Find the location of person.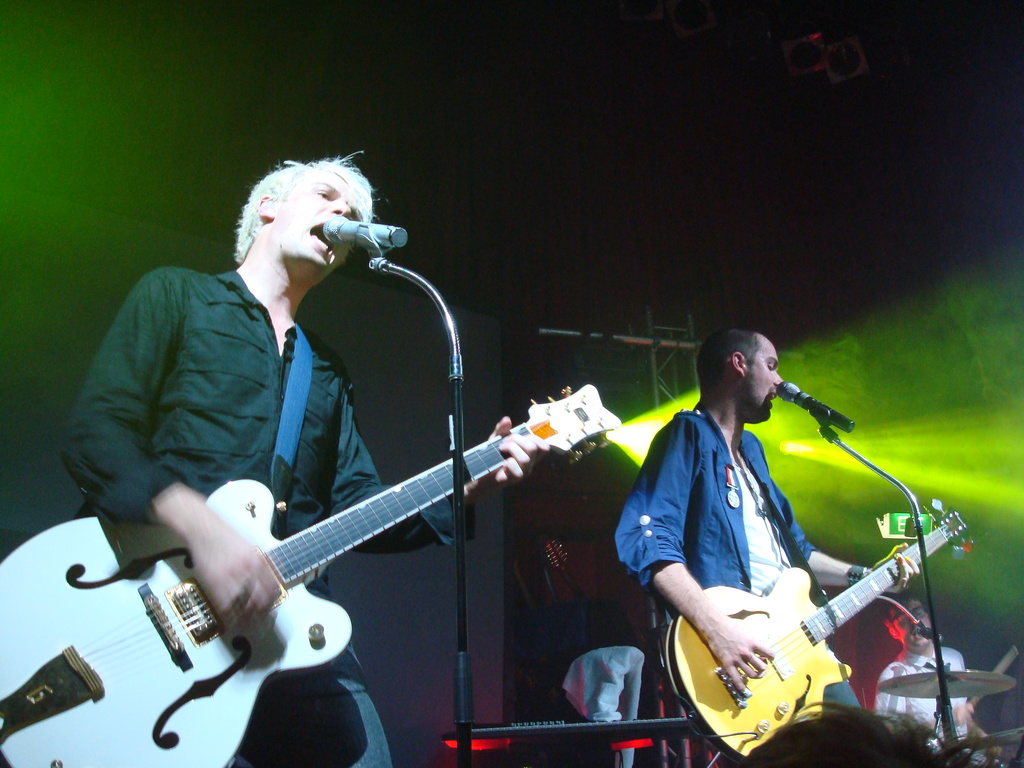
Location: crop(876, 596, 975, 767).
